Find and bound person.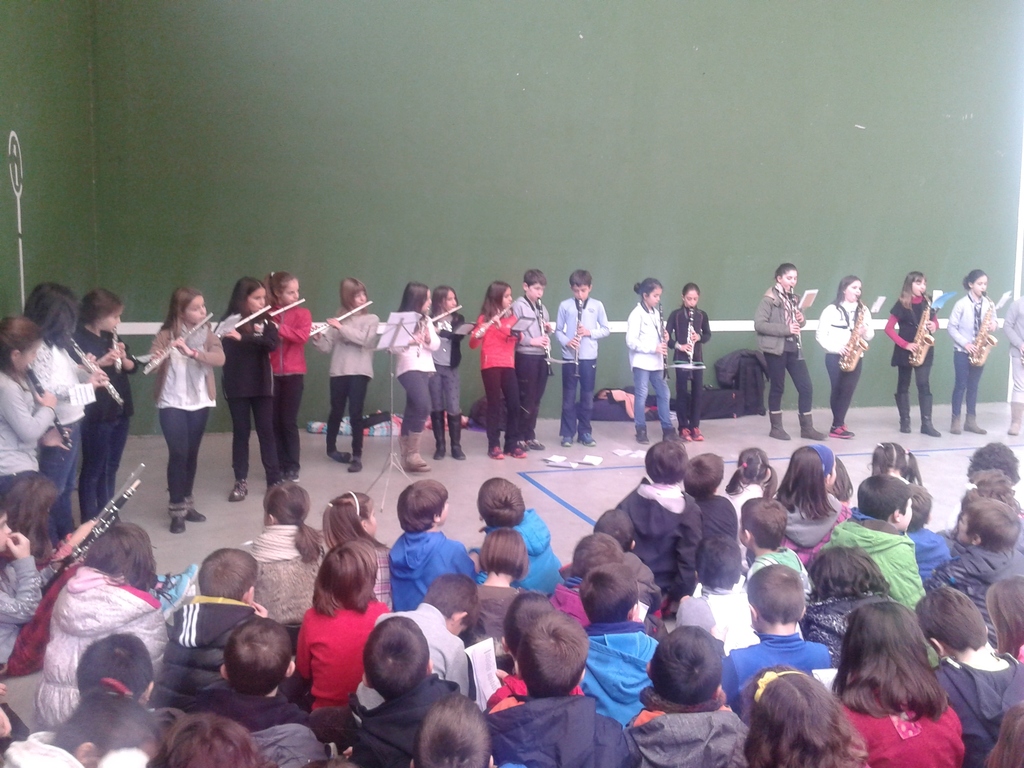
Bound: box=[624, 278, 682, 450].
